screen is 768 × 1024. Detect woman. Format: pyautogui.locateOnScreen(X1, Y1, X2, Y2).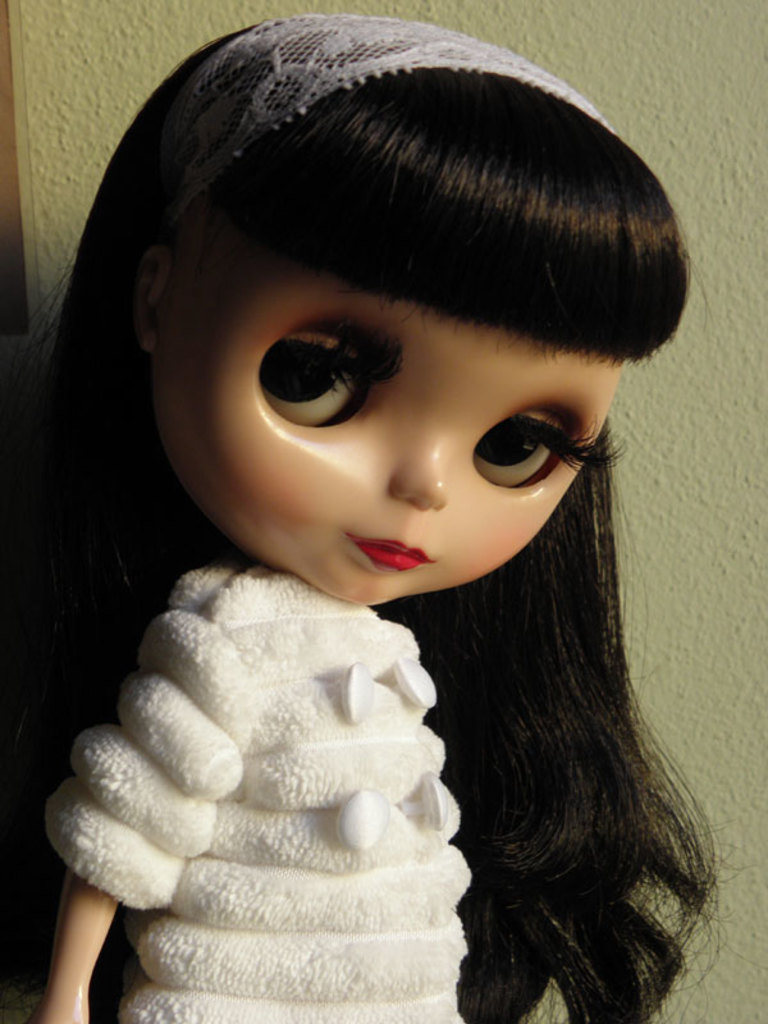
pyautogui.locateOnScreen(10, 41, 749, 1023).
